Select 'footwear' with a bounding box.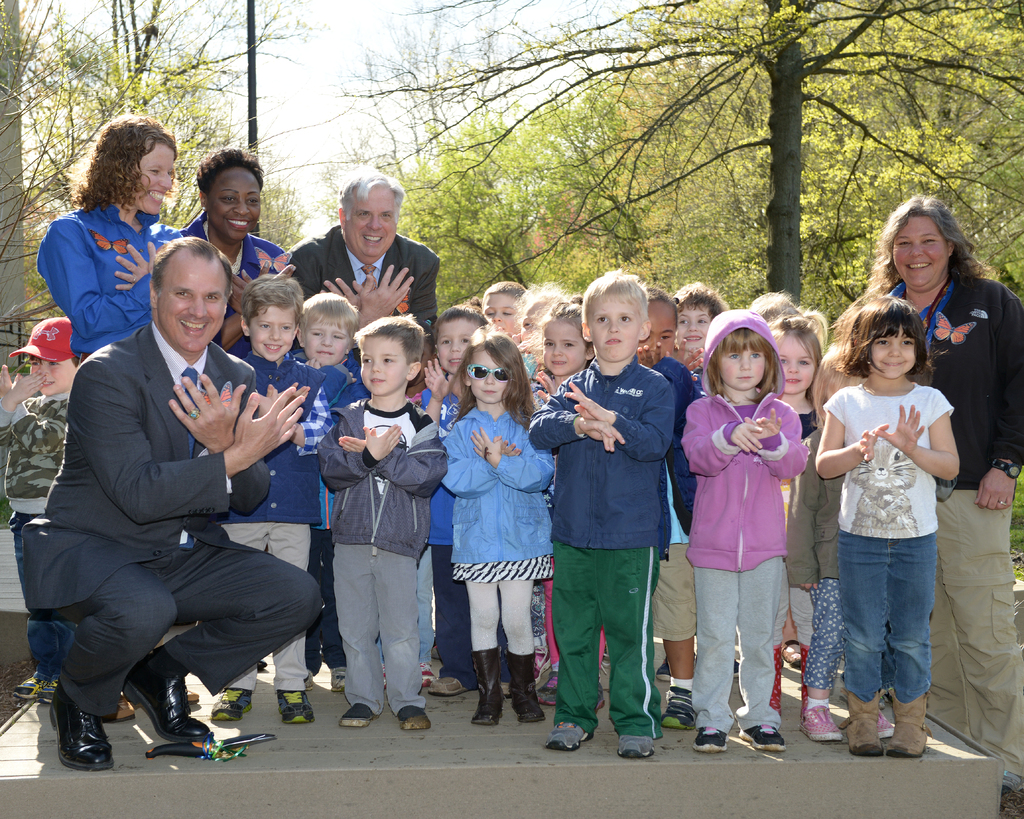
(x1=330, y1=666, x2=347, y2=696).
